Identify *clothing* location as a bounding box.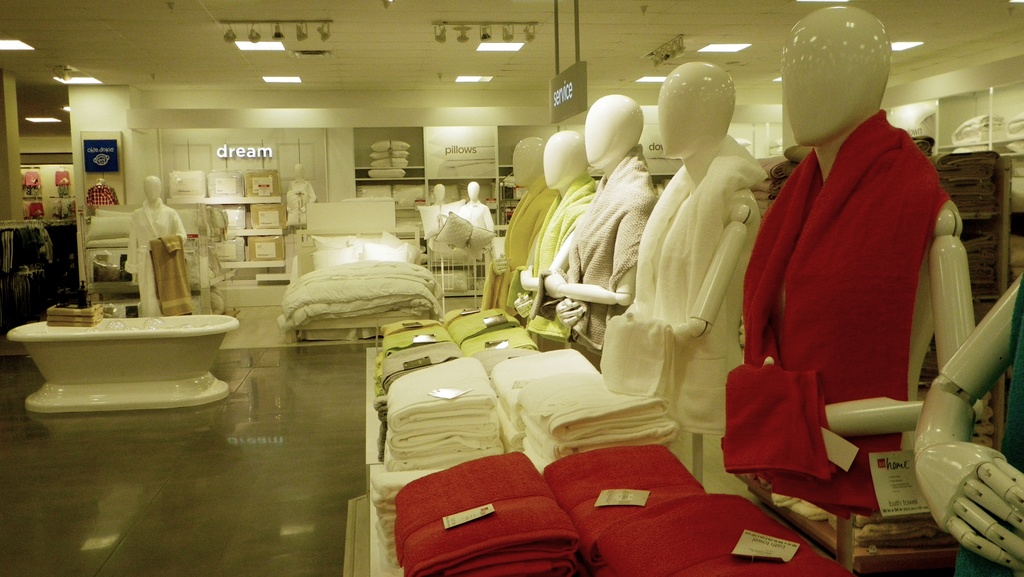
127 195 197 318.
